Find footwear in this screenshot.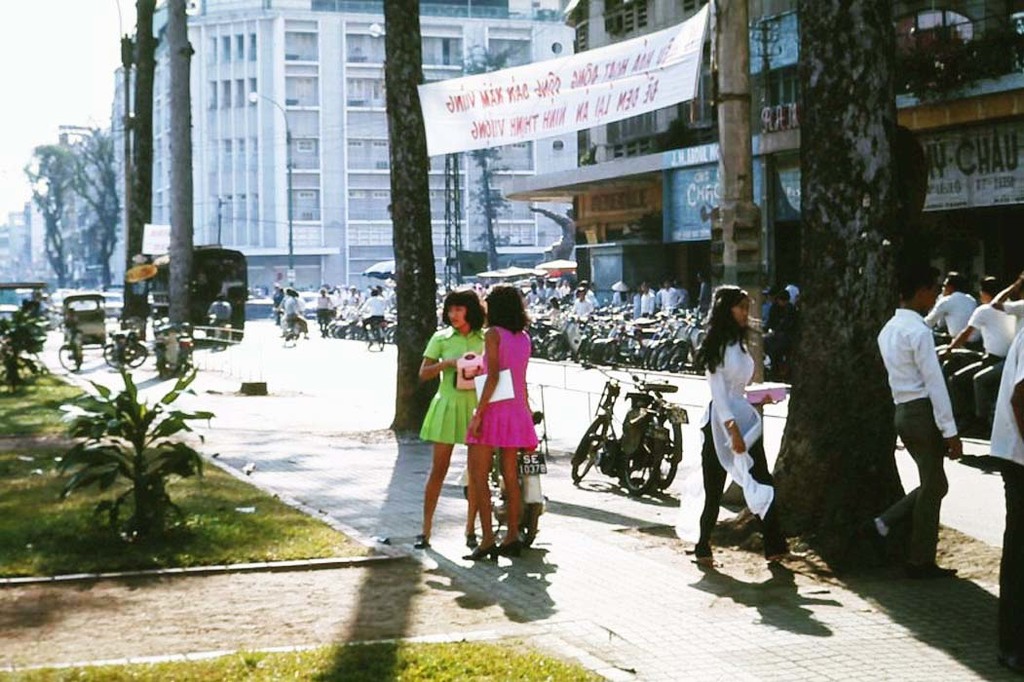
The bounding box for footwear is x1=499 y1=541 x2=521 y2=557.
